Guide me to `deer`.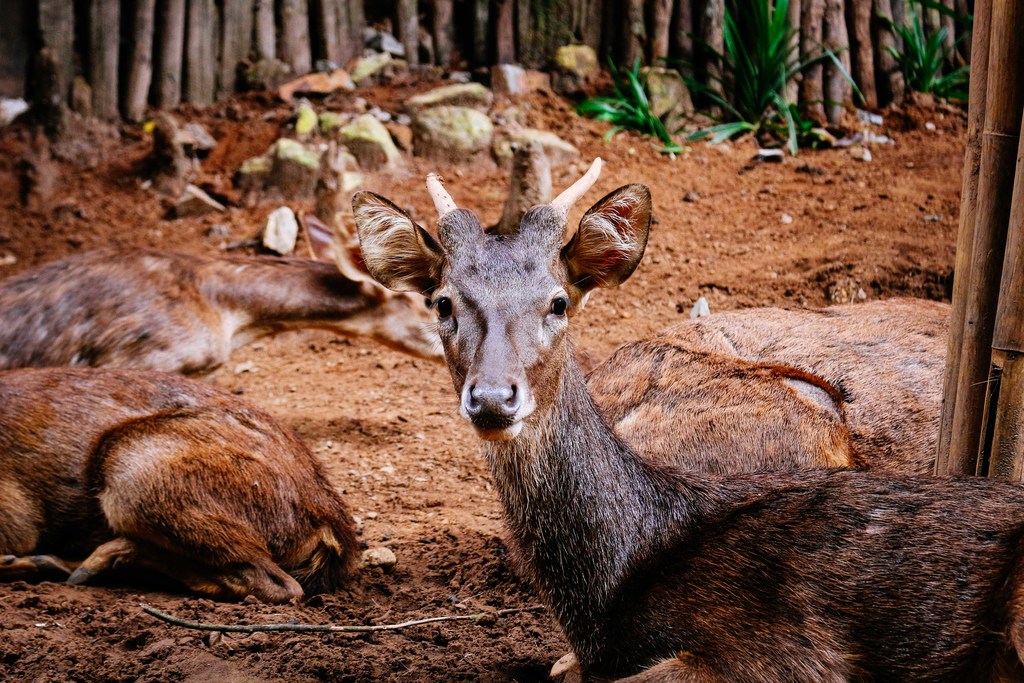
Guidance: BBox(579, 299, 945, 474).
